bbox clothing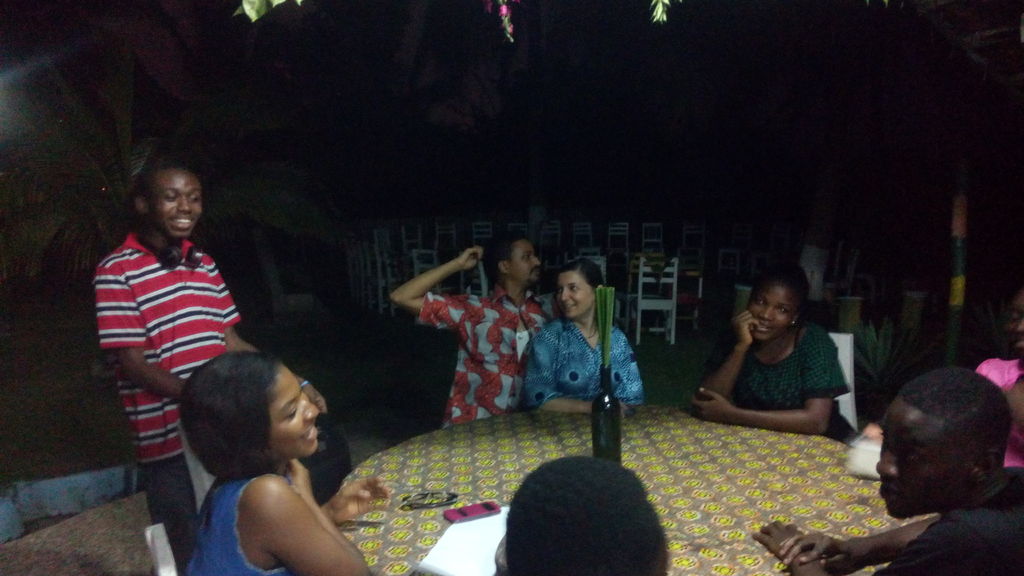
<box>524,314,646,410</box>
